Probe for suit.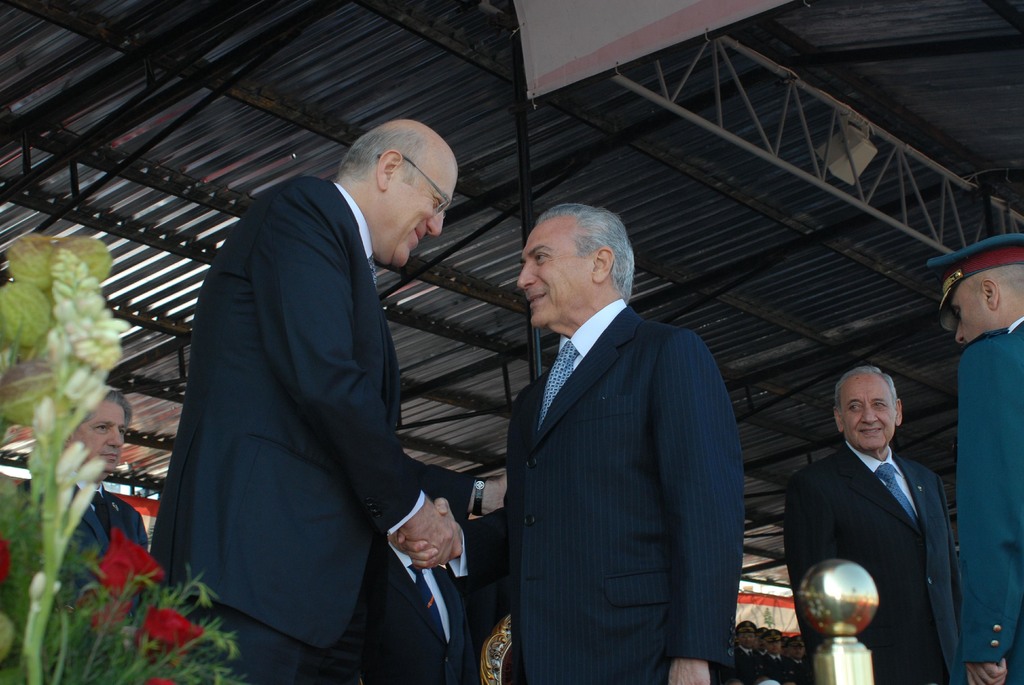
Probe result: [15,474,147,588].
